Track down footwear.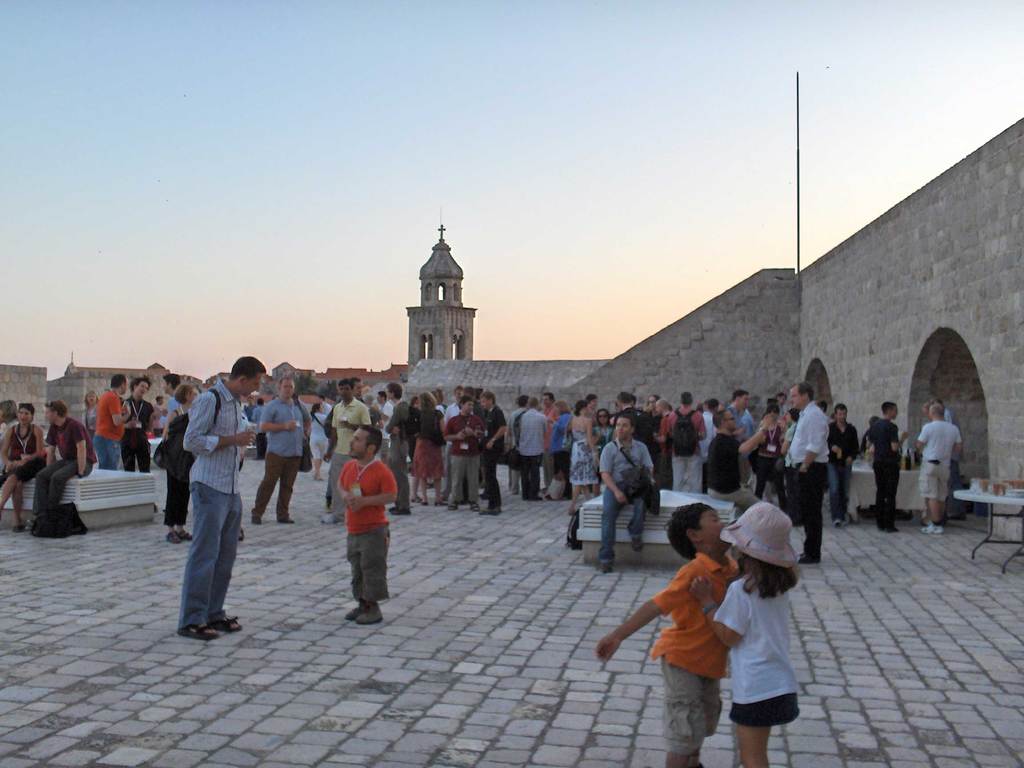
Tracked to left=410, top=498, right=422, bottom=506.
